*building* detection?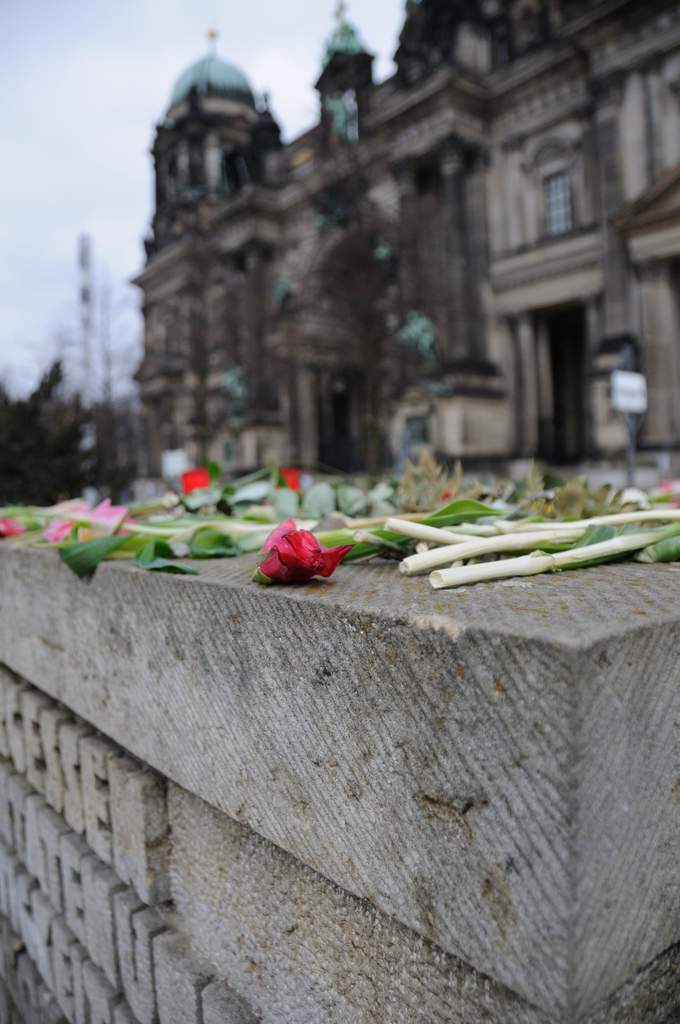
131, 0, 679, 501
